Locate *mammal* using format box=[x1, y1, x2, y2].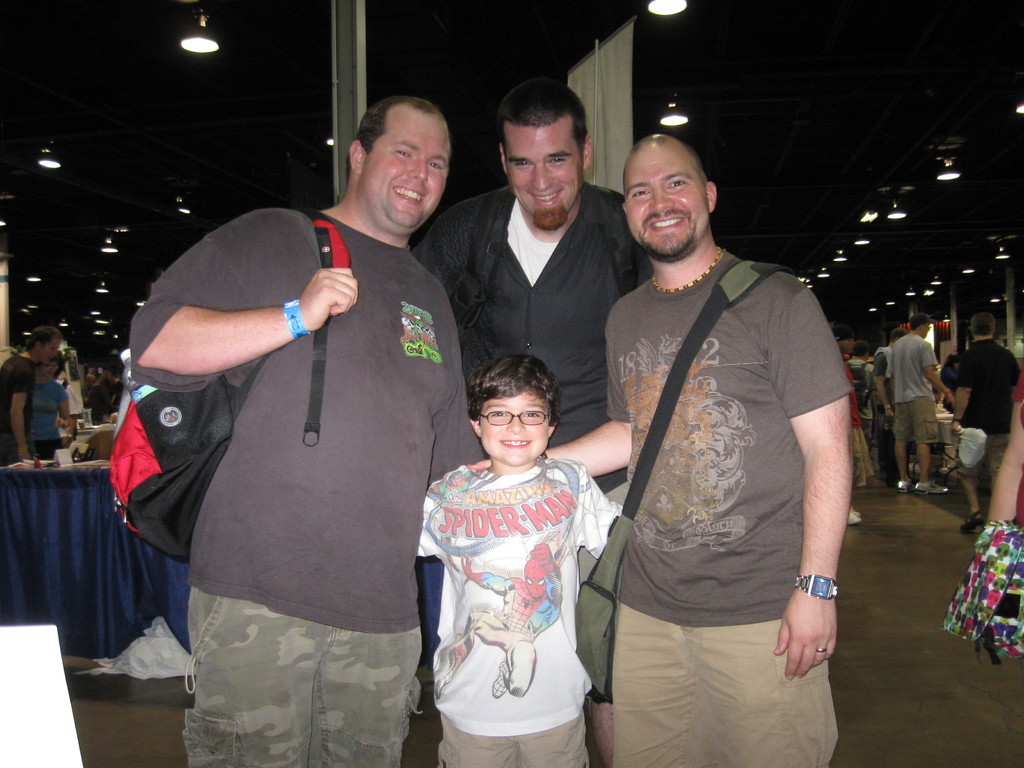
box=[888, 311, 952, 495].
